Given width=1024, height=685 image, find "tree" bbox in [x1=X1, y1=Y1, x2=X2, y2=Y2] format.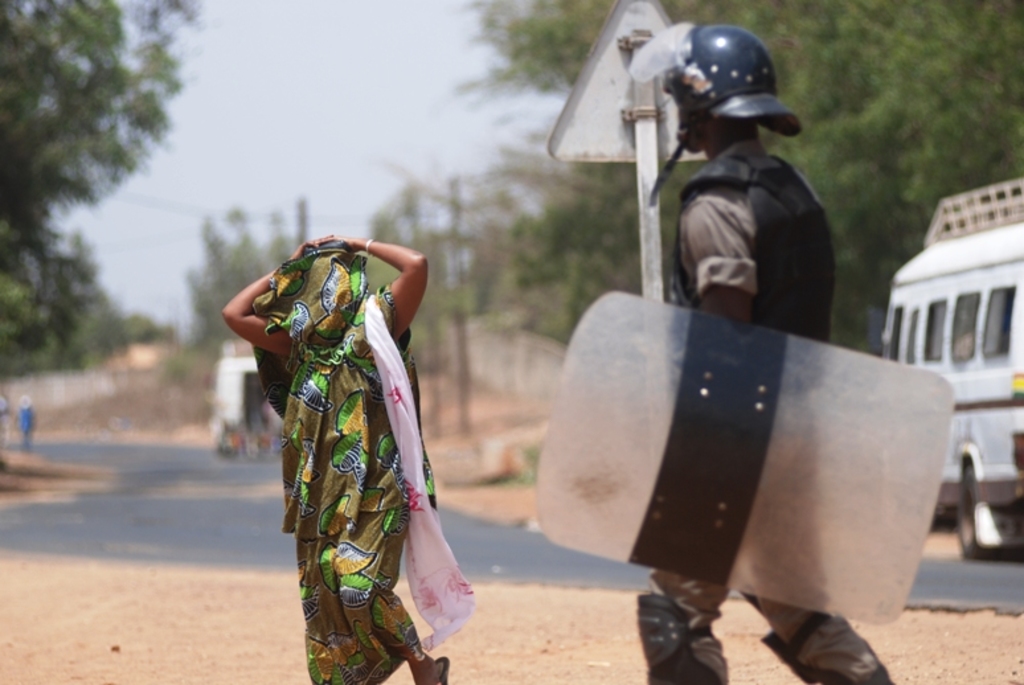
[x1=19, y1=32, x2=169, y2=372].
